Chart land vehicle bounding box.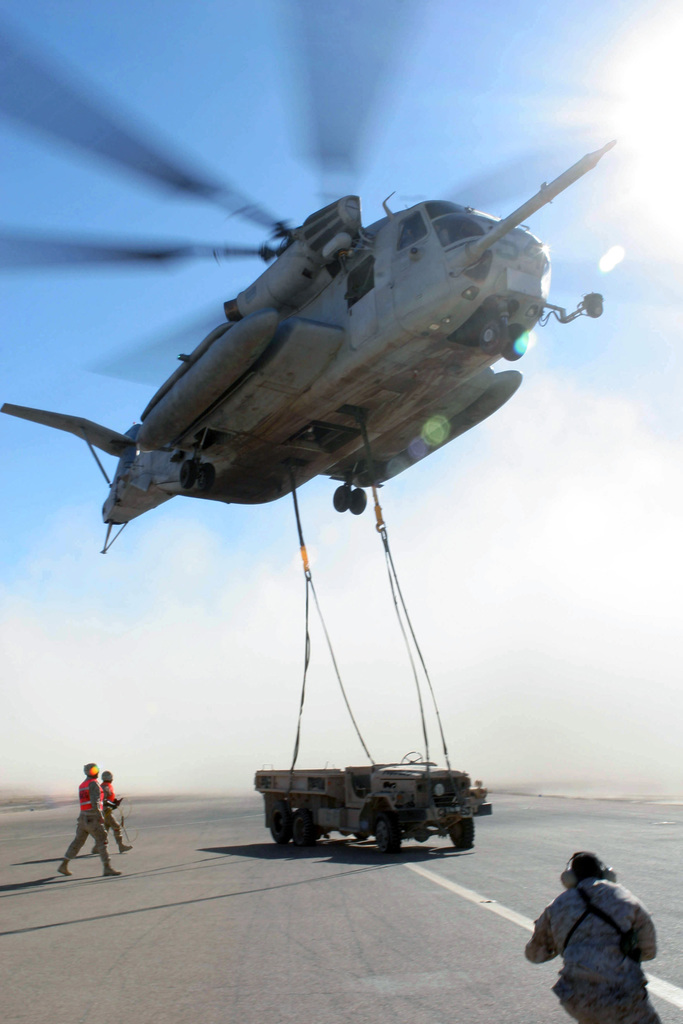
Charted: Rect(241, 752, 488, 861).
